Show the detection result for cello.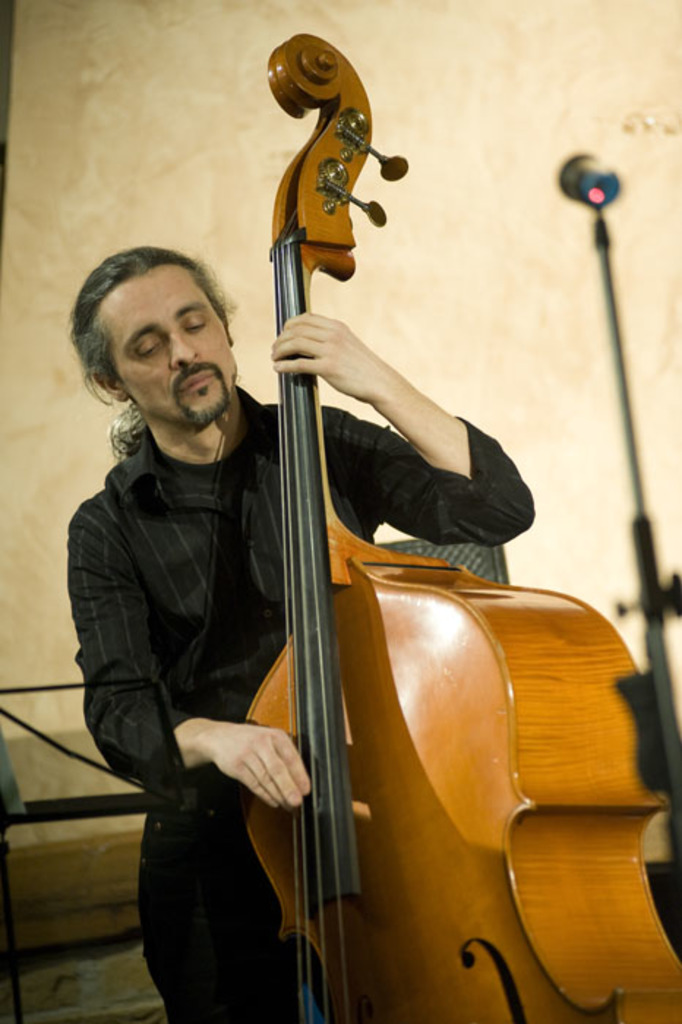
(left=240, top=35, right=681, bottom=1023).
